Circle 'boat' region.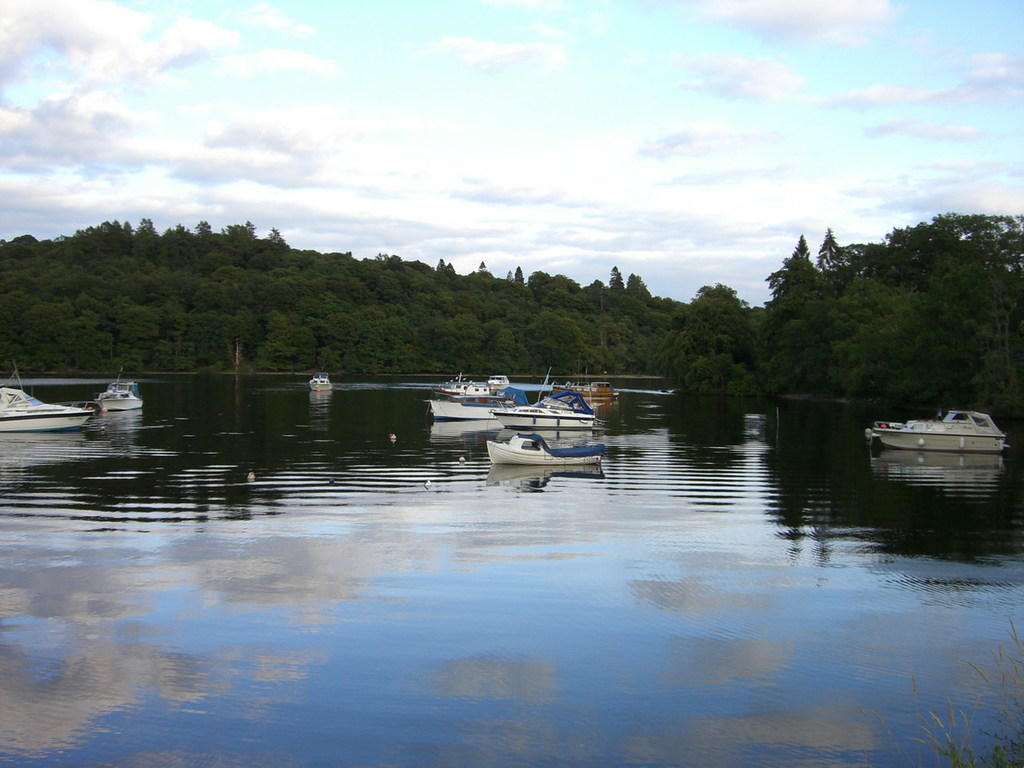
Region: bbox=[866, 402, 1005, 452].
